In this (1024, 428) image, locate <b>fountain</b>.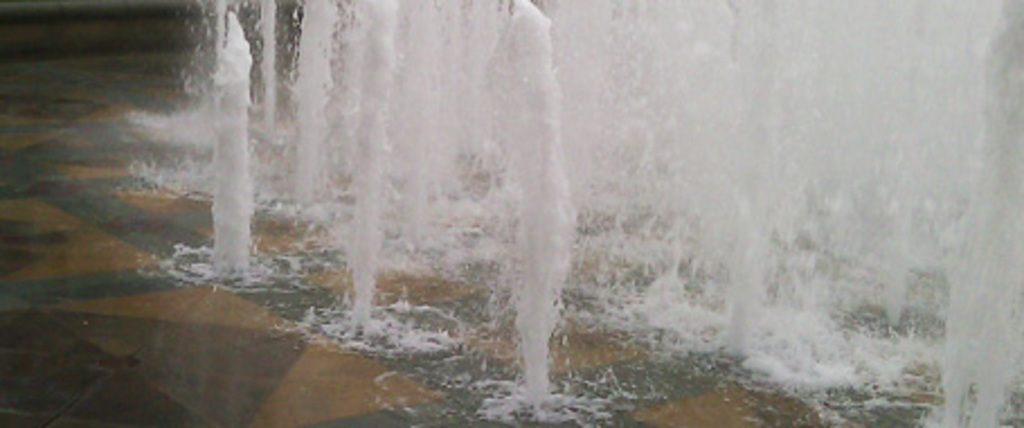
Bounding box: detection(79, 0, 925, 396).
